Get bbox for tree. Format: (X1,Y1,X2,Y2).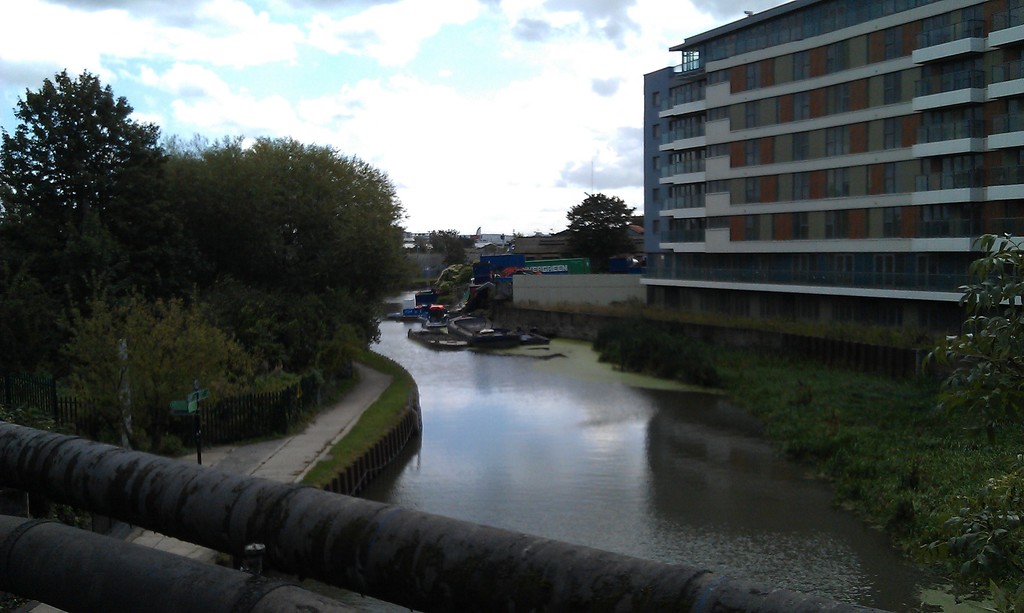
(412,225,481,273).
